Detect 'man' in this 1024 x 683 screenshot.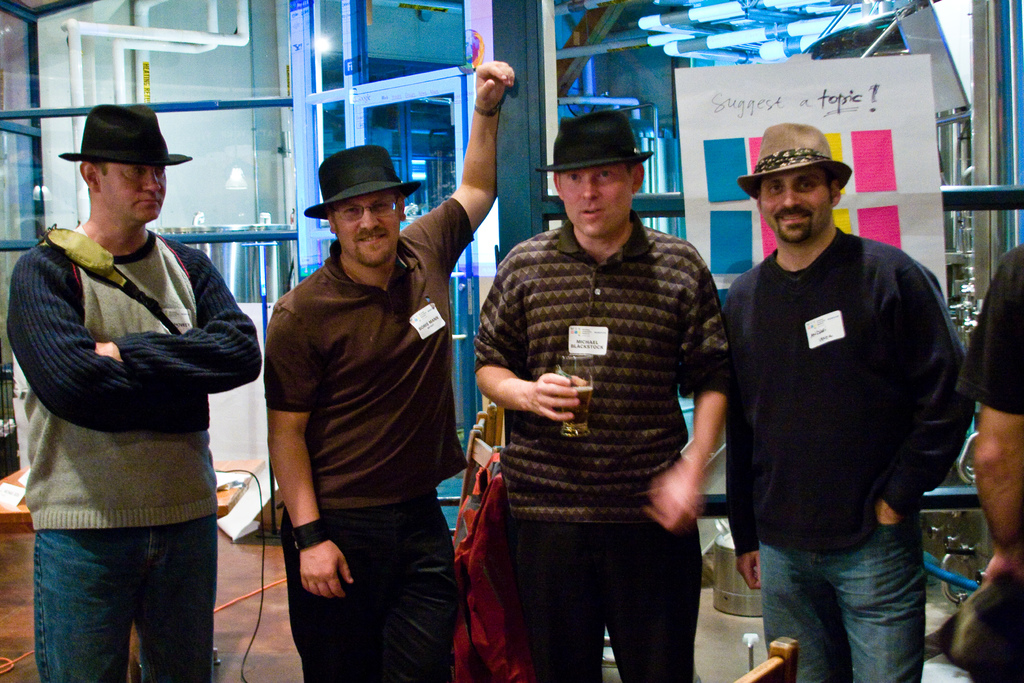
Detection: bbox=(6, 103, 261, 682).
